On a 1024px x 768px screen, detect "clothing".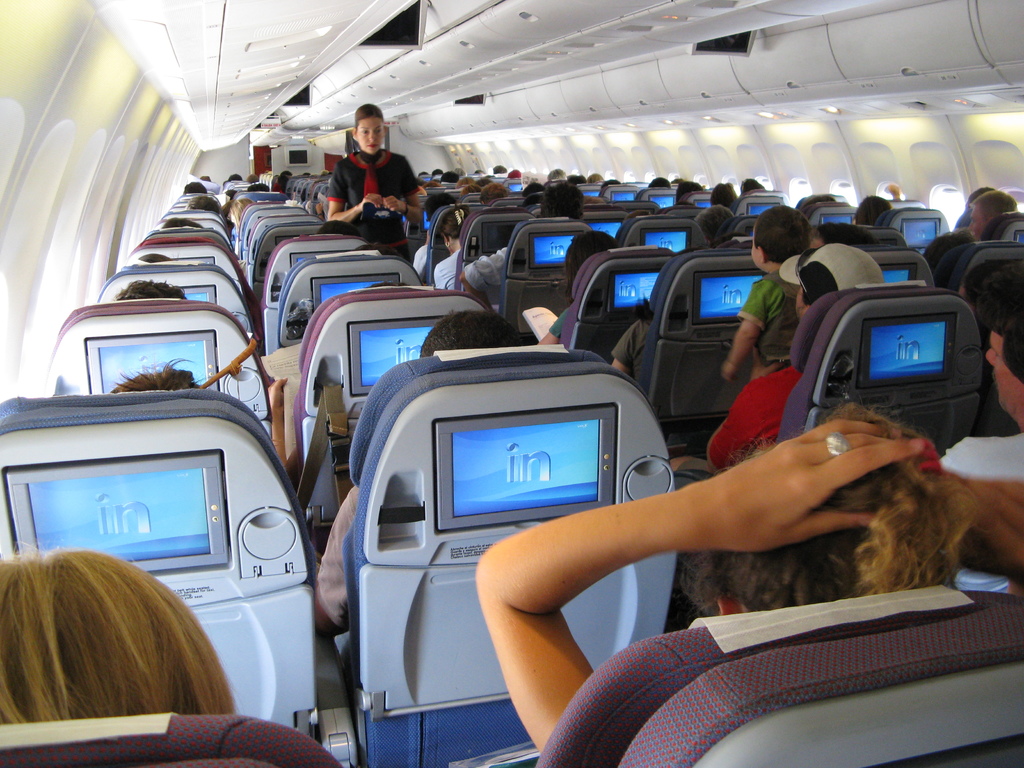
678,364,802,477.
